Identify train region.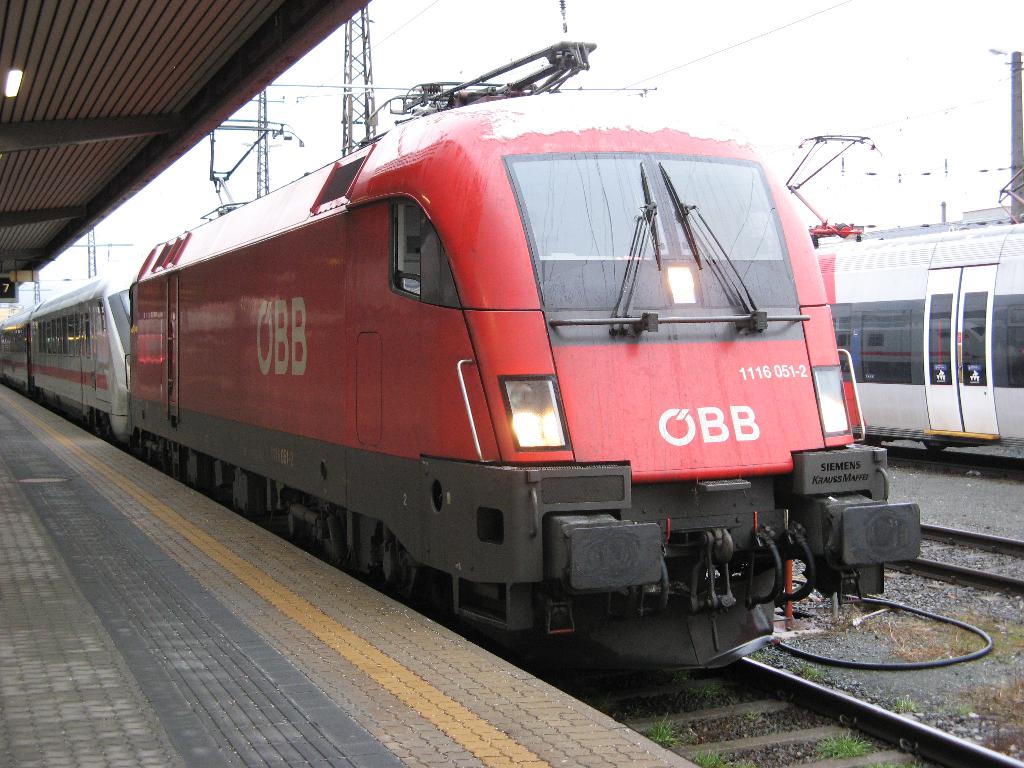
Region: Rect(0, 19, 922, 678).
